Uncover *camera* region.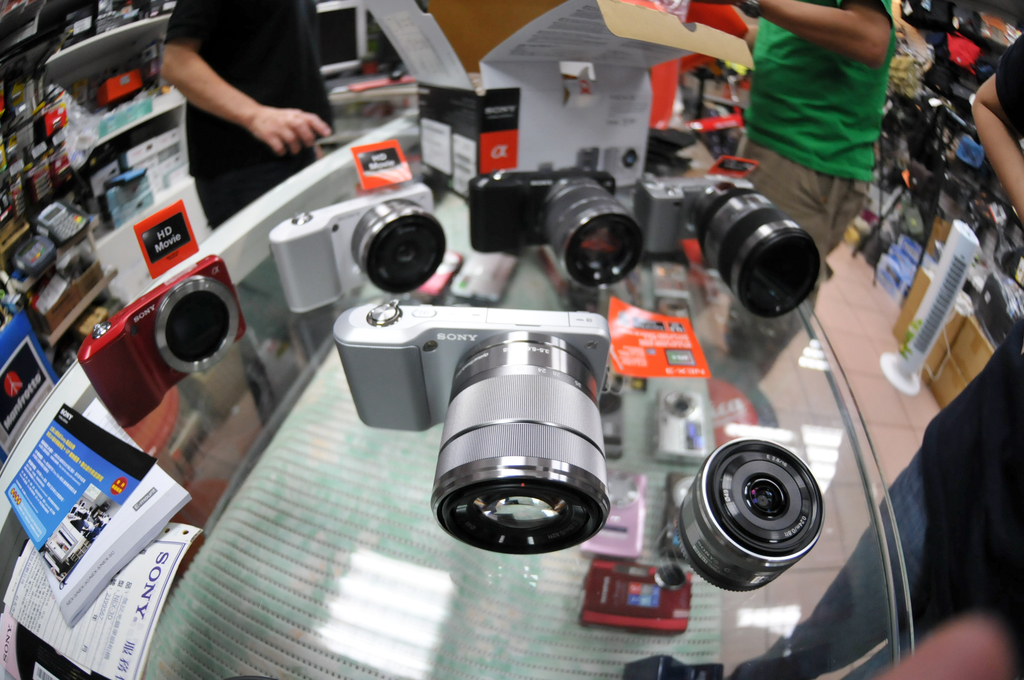
Uncovered: x1=634 y1=172 x2=825 y2=318.
